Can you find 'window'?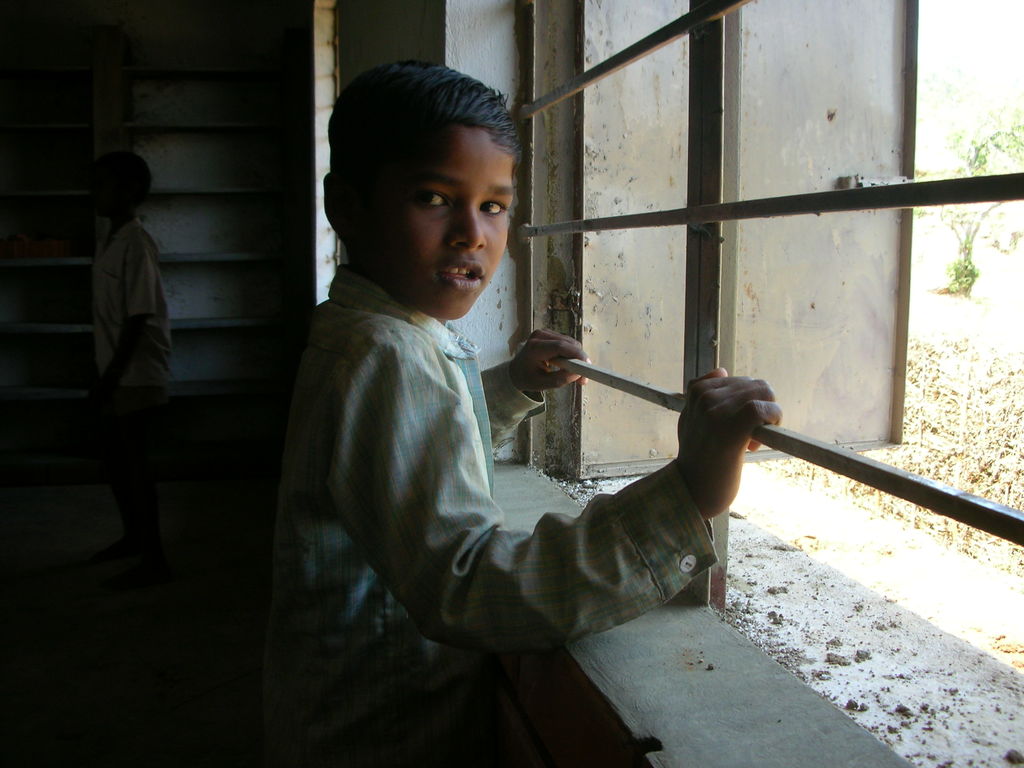
Yes, bounding box: 509, 0, 1023, 767.
